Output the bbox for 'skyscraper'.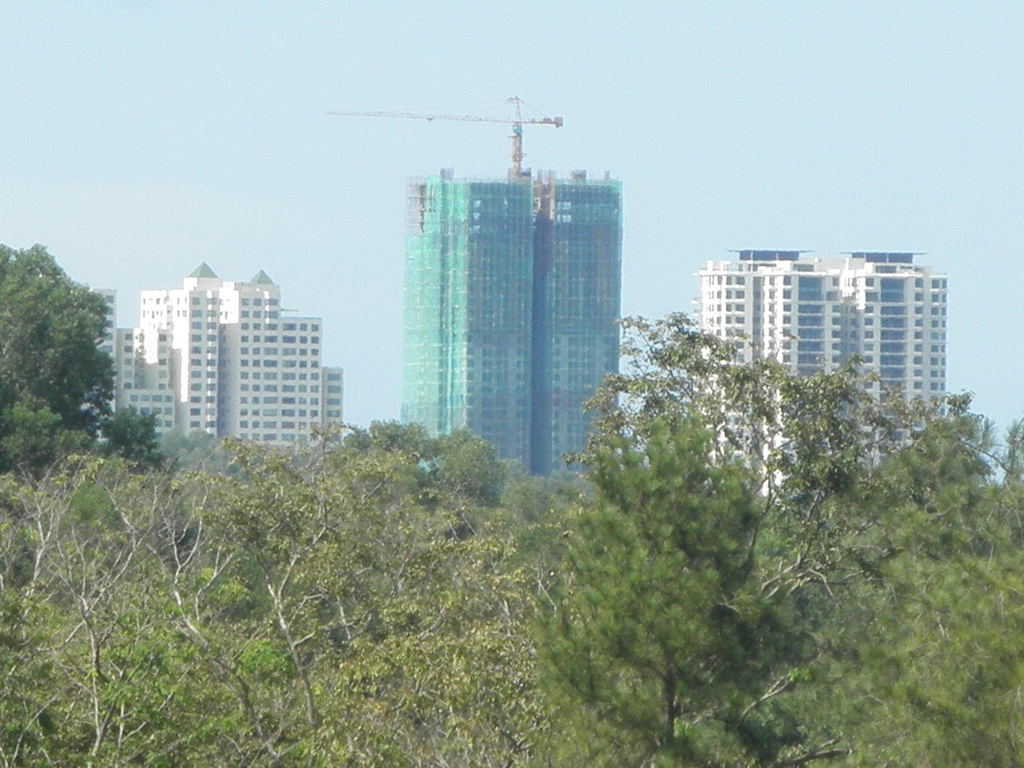
(524, 168, 624, 499).
